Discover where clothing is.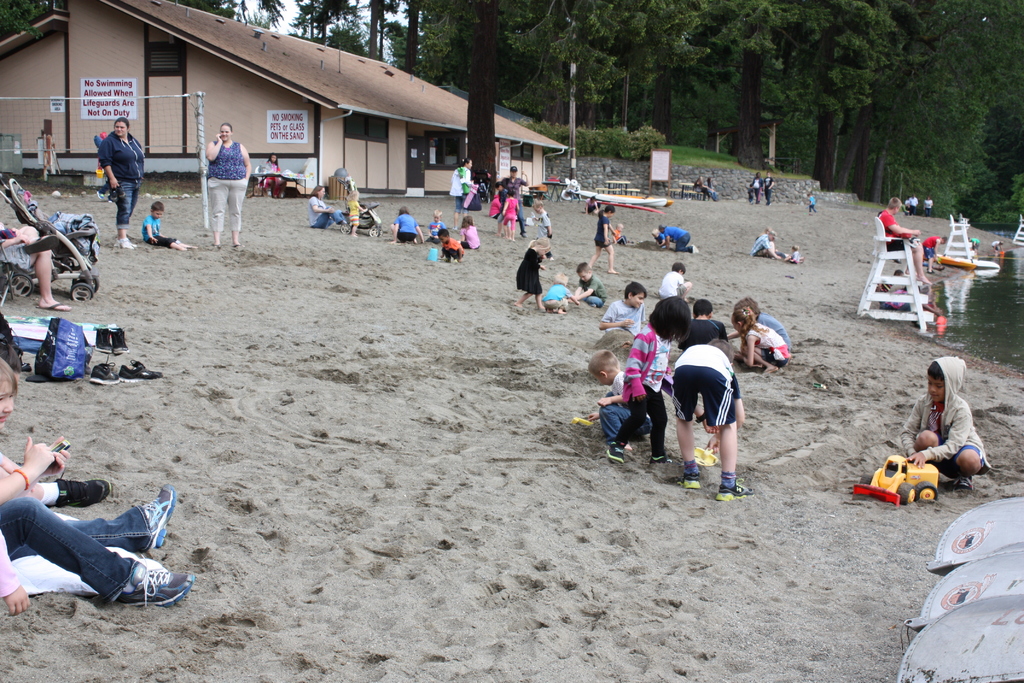
Discovered at (540,281,569,310).
